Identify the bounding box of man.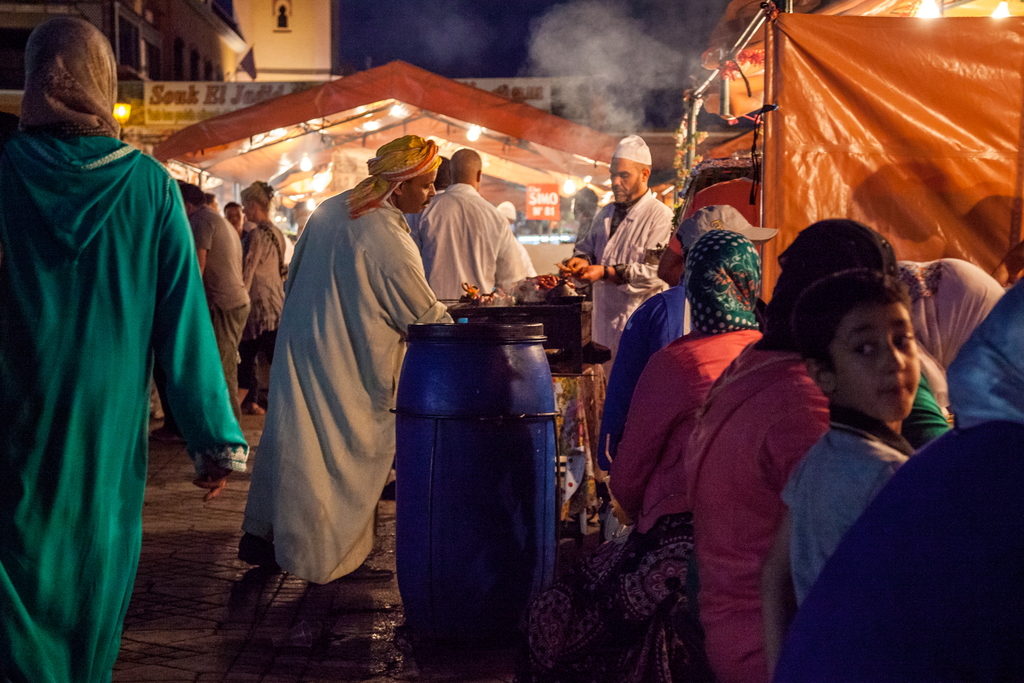
<region>494, 199, 538, 278</region>.
